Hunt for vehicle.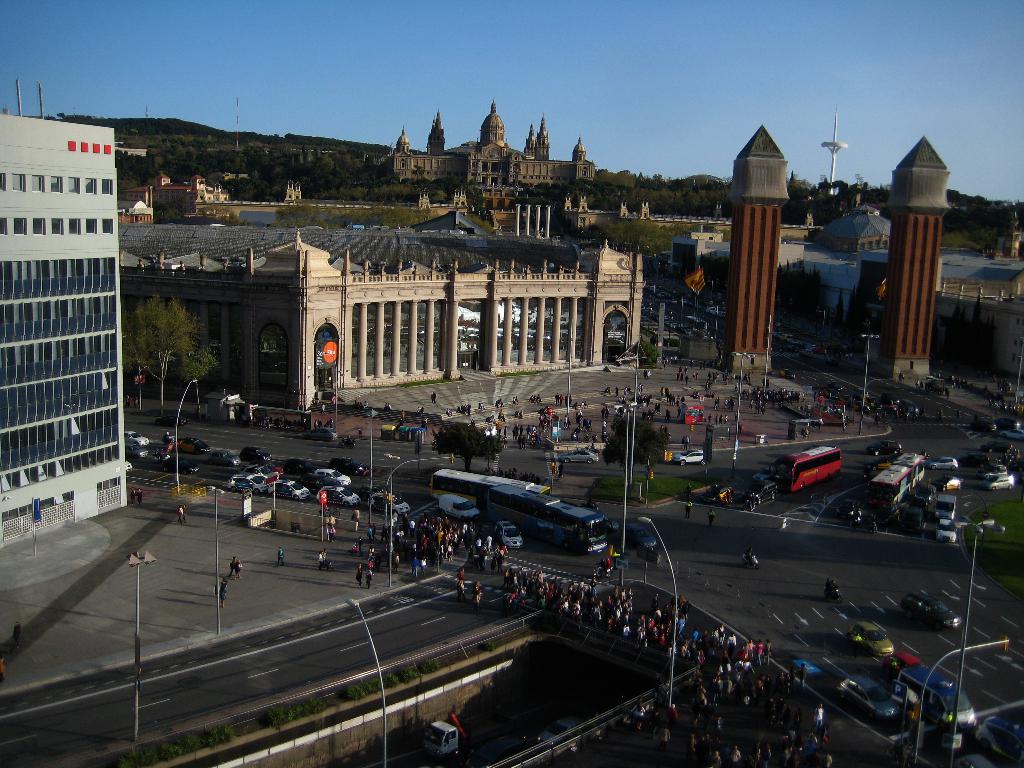
Hunted down at <box>897,596,966,630</box>.
